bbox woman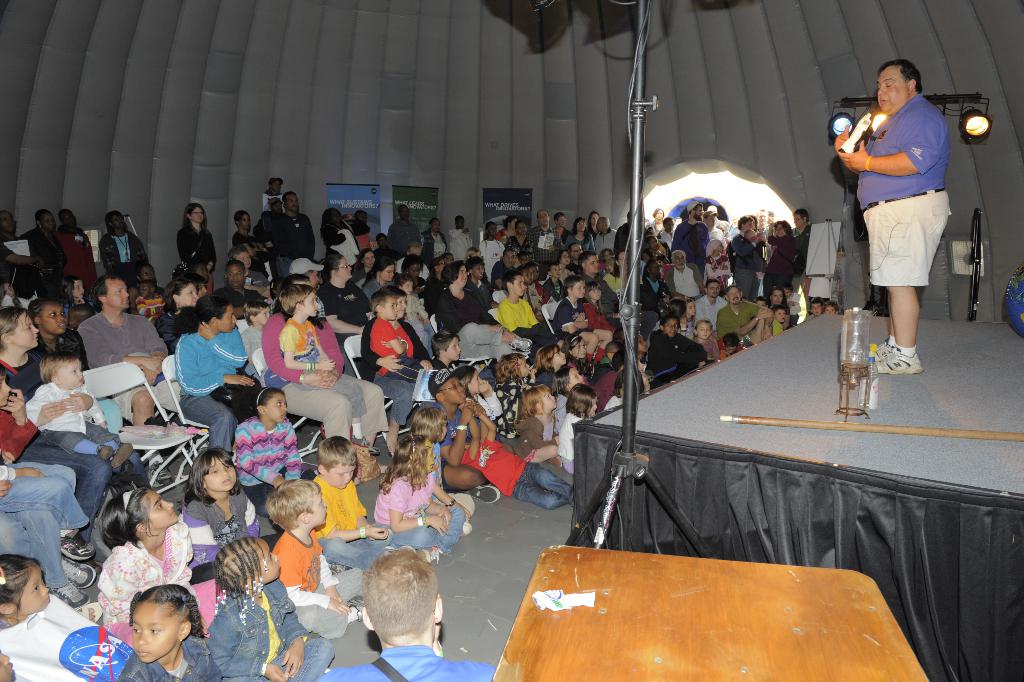
(left=440, top=259, right=535, bottom=361)
